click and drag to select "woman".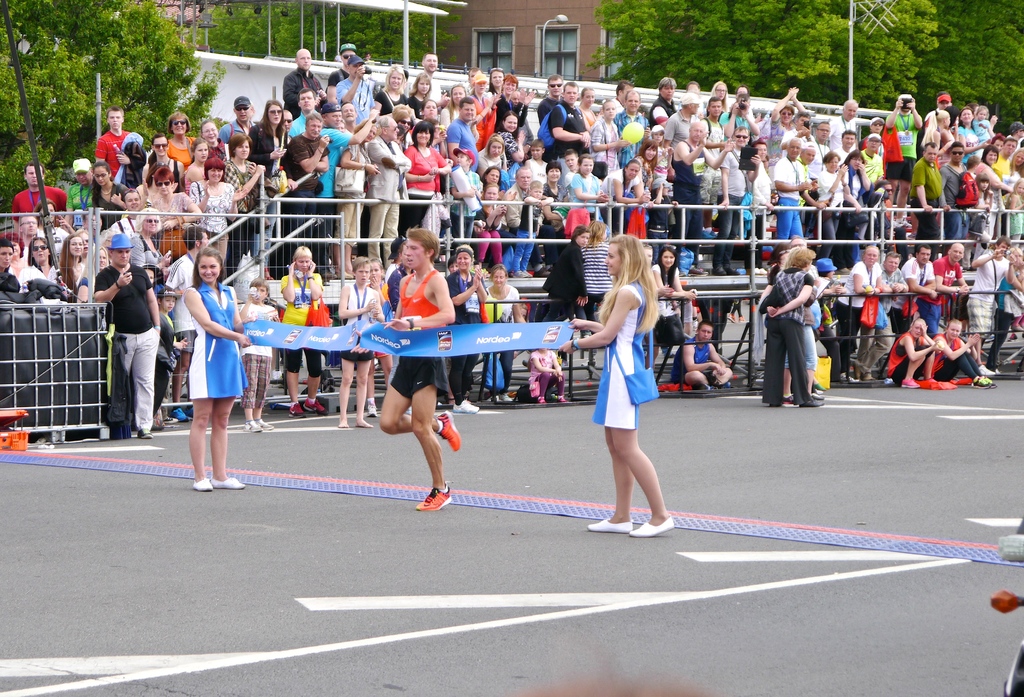
Selection: <bbox>558, 232, 679, 554</bbox>.
